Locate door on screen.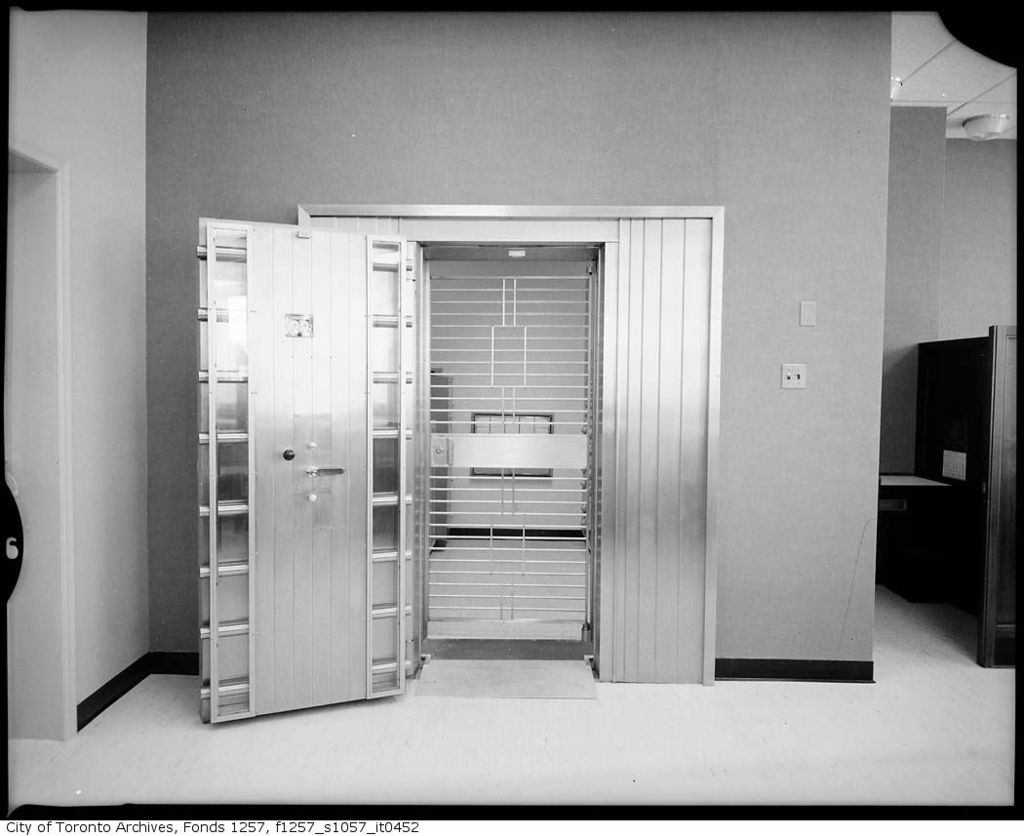
On screen at (x1=207, y1=199, x2=504, y2=710).
